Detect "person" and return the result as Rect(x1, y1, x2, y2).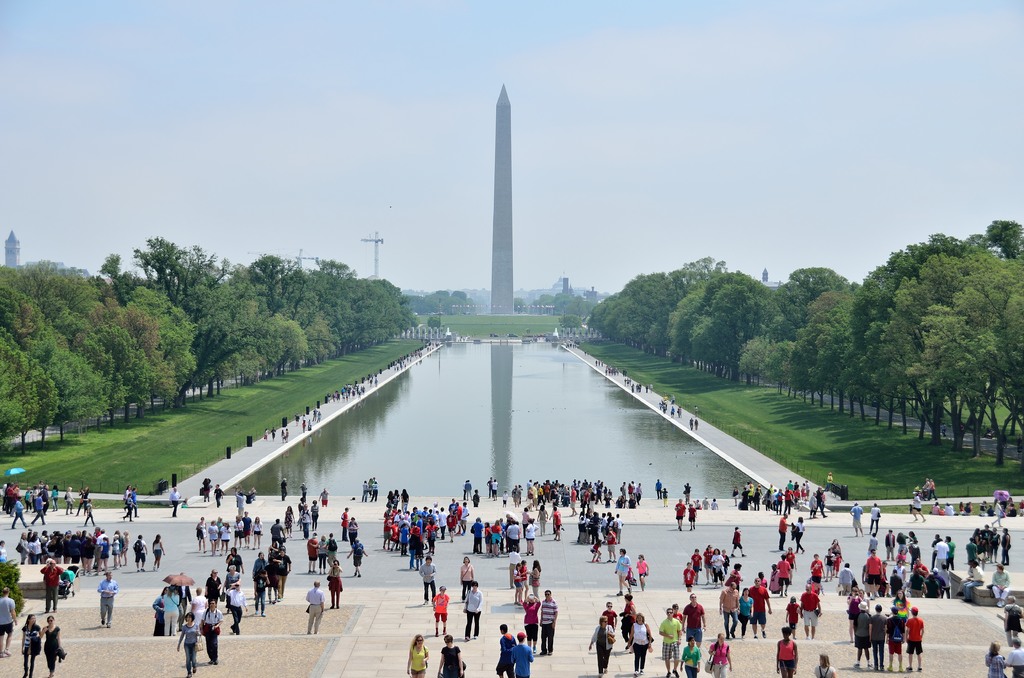
Rect(401, 632, 430, 677).
